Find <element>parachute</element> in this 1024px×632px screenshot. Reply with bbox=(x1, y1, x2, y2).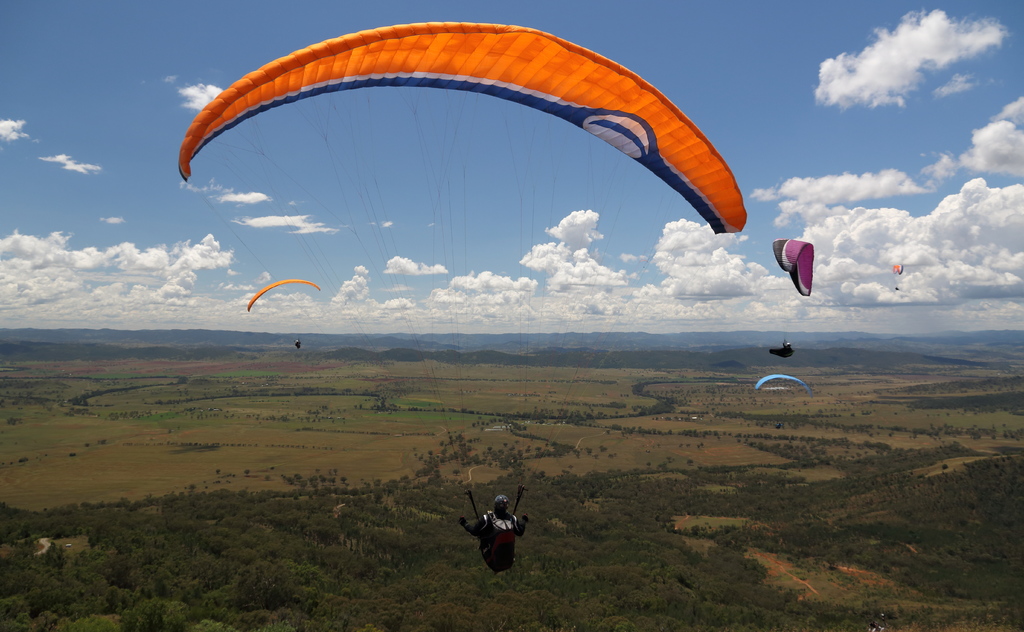
bbox=(764, 238, 811, 358).
